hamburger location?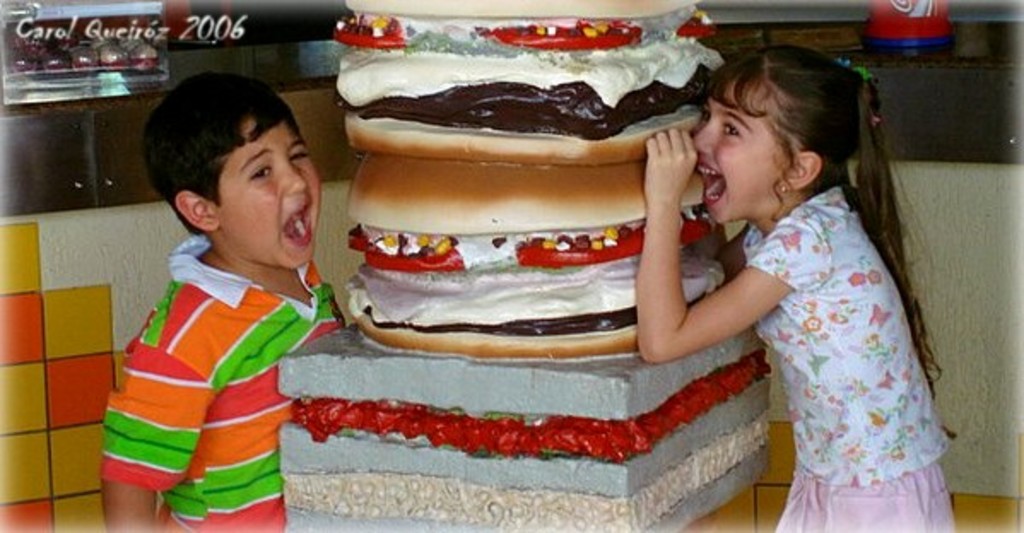
crop(345, 162, 727, 359)
